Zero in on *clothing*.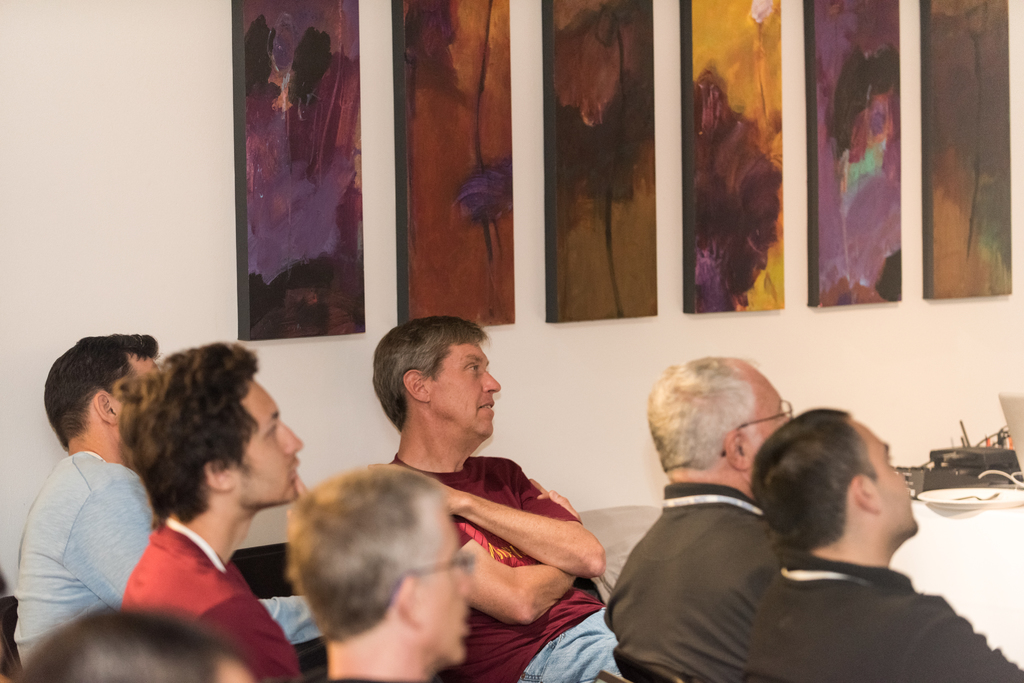
Zeroed in: {"x1": 380, "y1": 453, "x2": 626, "y2": 682}.
